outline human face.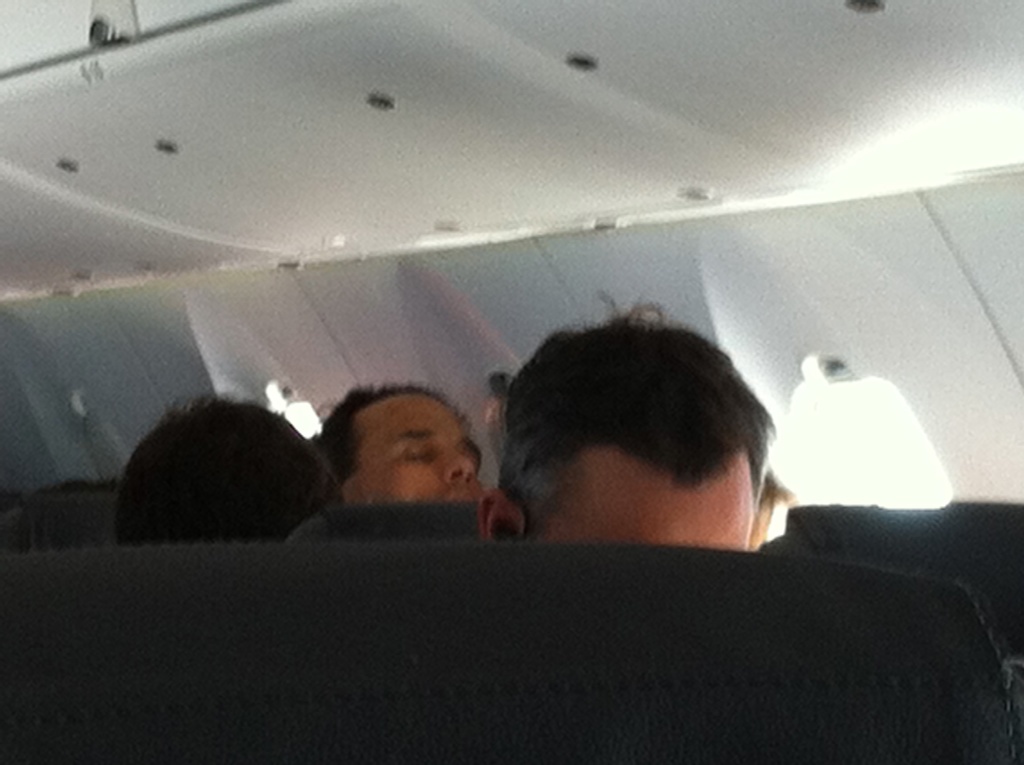
Outline: (x1=340, y1=389, x2=494, y2=518).
